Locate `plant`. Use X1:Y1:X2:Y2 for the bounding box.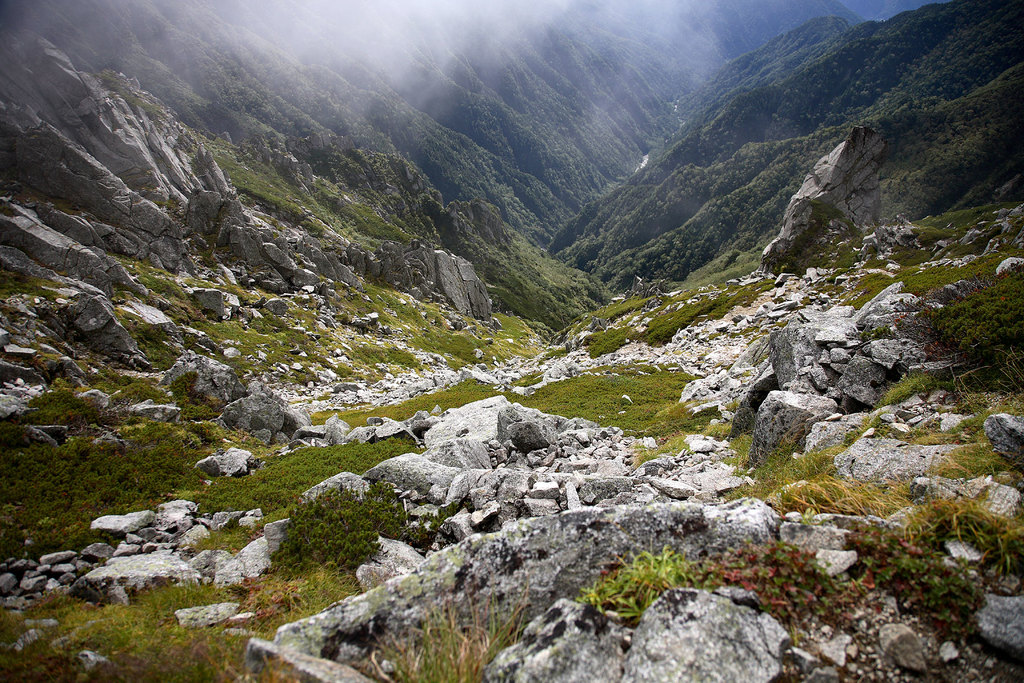
893:471:1023:613.
